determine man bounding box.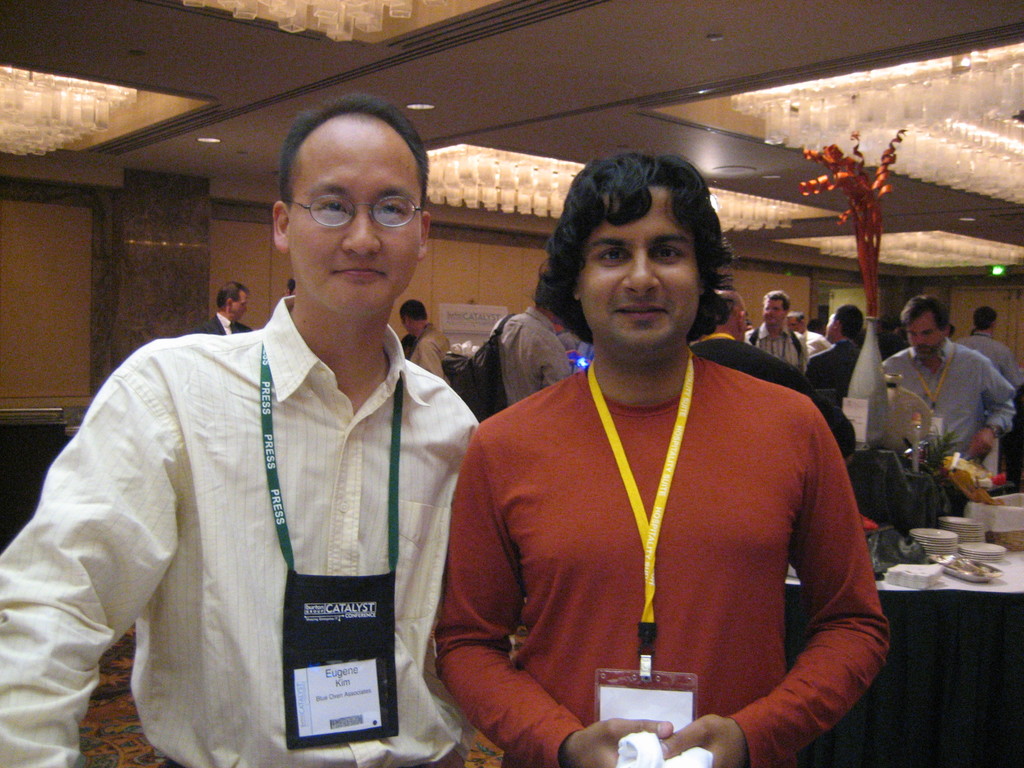
Determined: {"x1": 959, "y1": 303, "x2": 1015, "y2": 472}.
